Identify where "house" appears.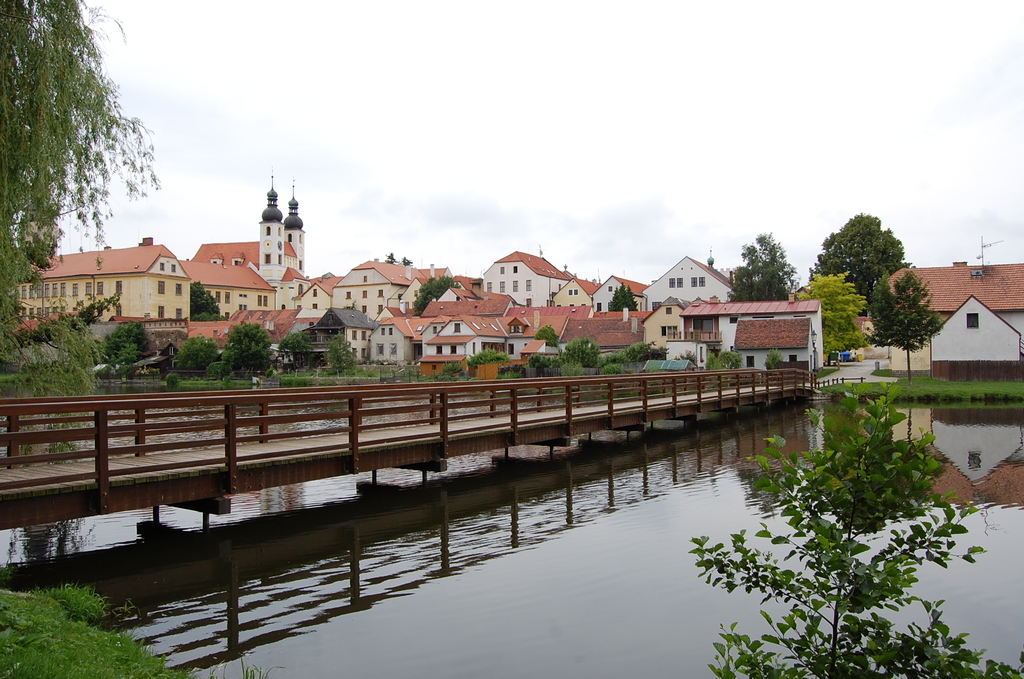
Appears at [639, 248, 745, 311].
